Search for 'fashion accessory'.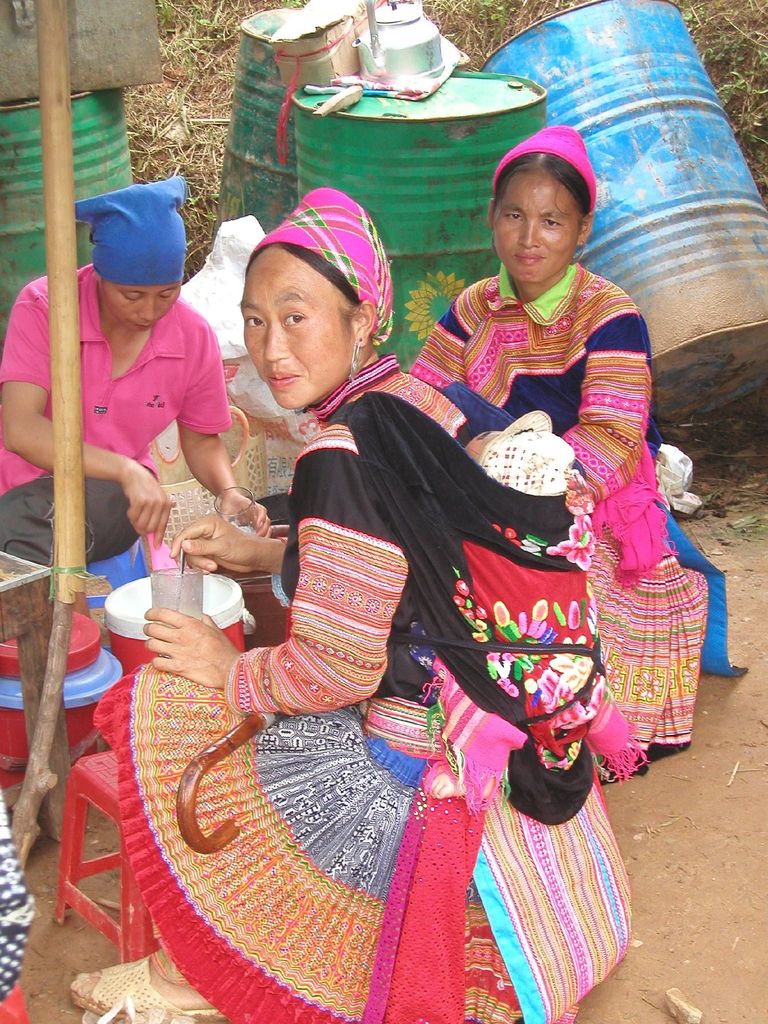
Found at {"left": 492, "top": 125, "right": 598, "bottom": 216}.
